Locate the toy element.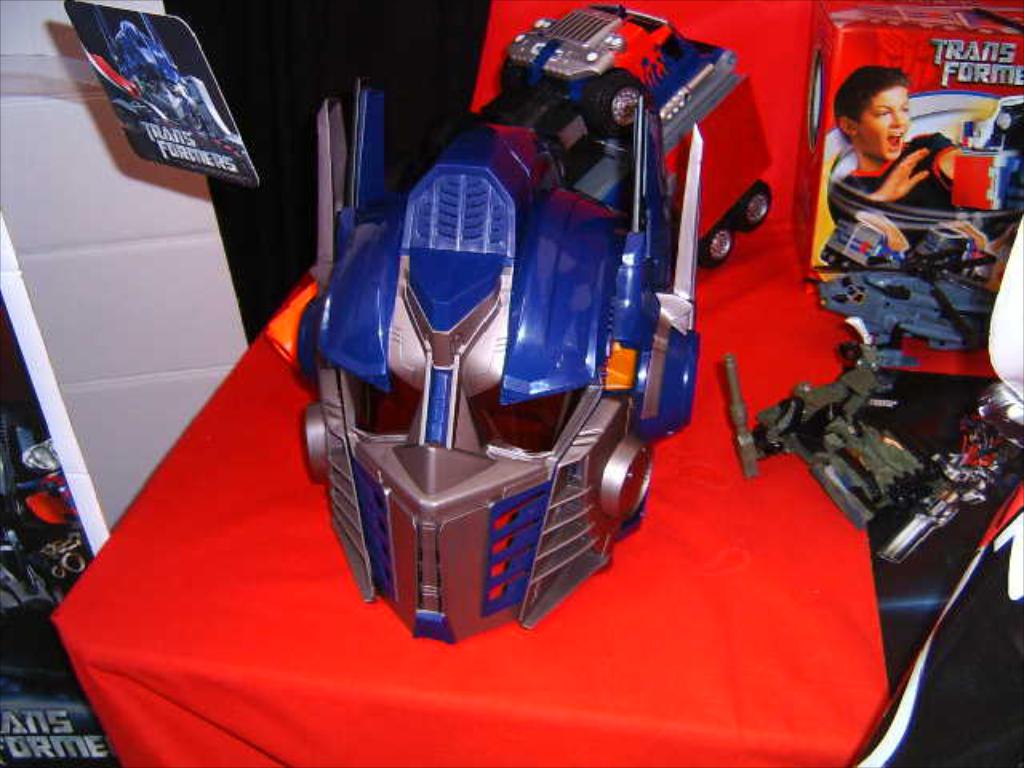
Element bbox: region(939, 88, 1022, 240).
